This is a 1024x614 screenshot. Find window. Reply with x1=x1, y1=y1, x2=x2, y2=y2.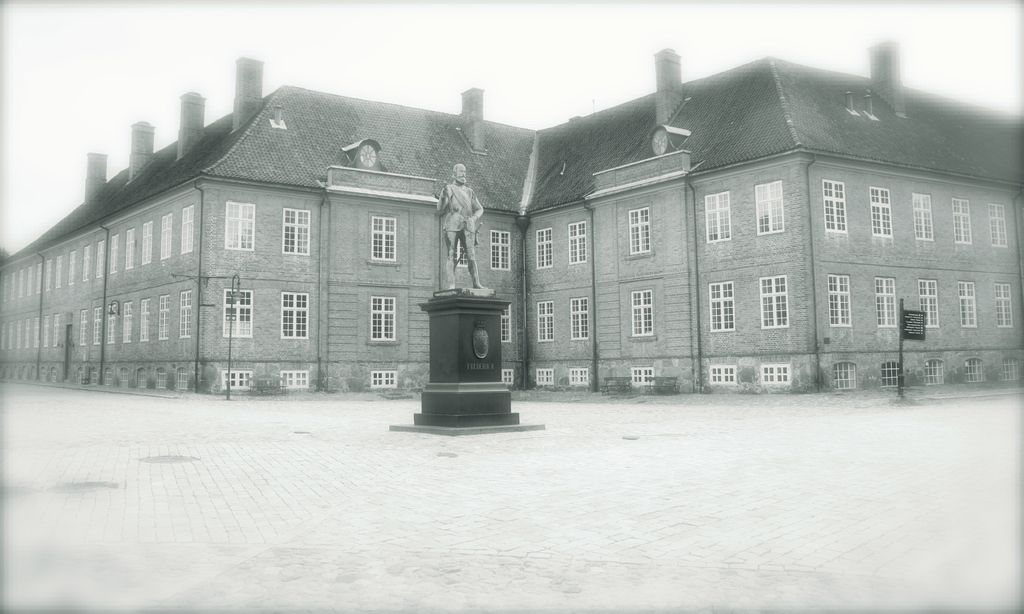
x1=833, y1=360, x2=852, y2=389.
